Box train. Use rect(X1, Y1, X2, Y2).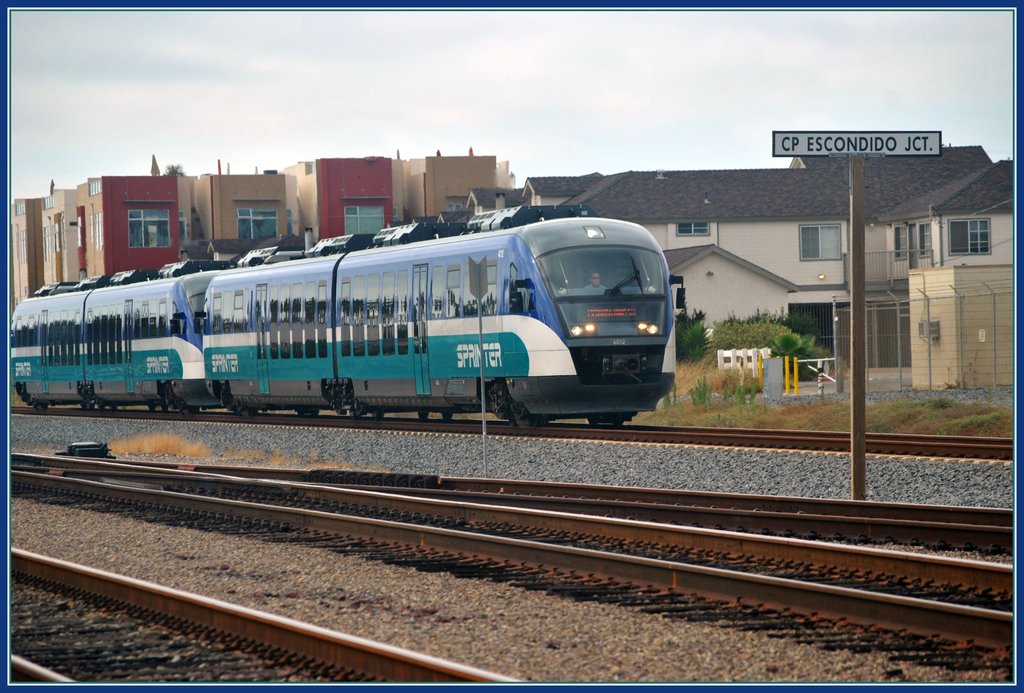
rect(10, 200, 682, 430).
